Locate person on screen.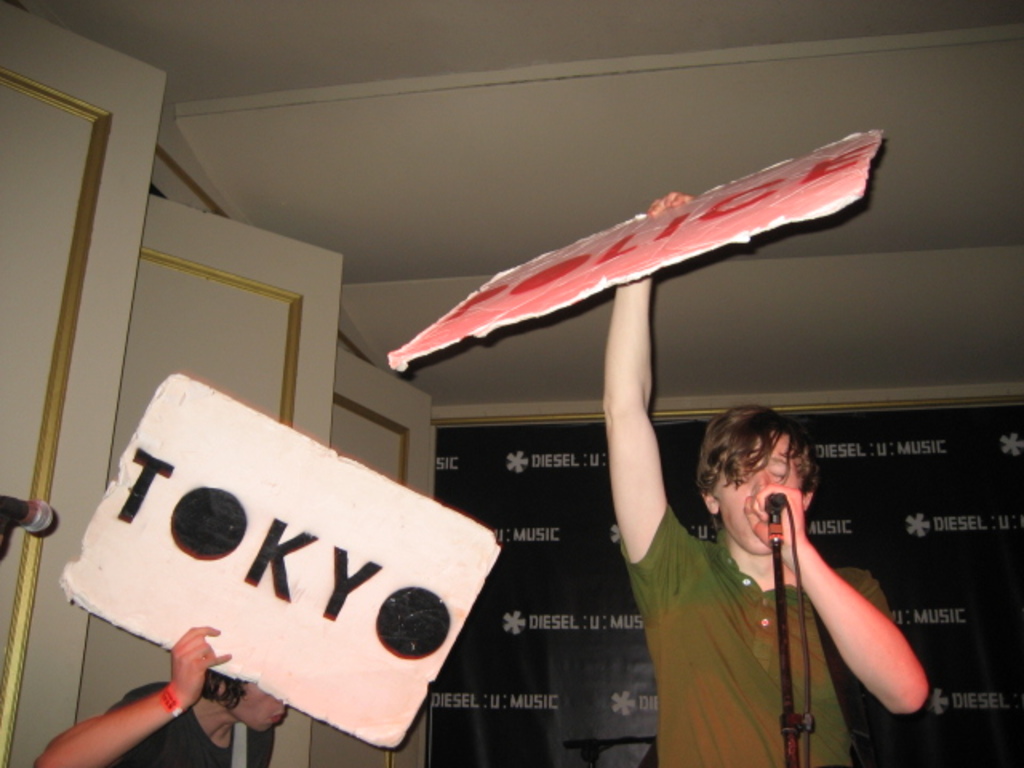
On screen at x1=26 y1=626 x2=296 y2=766.
